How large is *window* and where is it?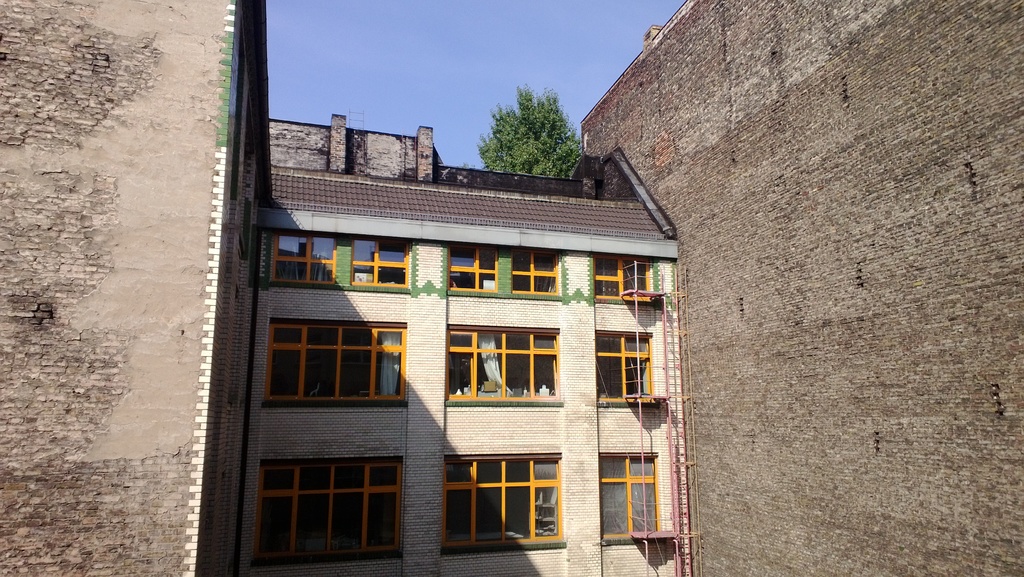
Bounding box: l=594, t=253, r=650, b=297.
